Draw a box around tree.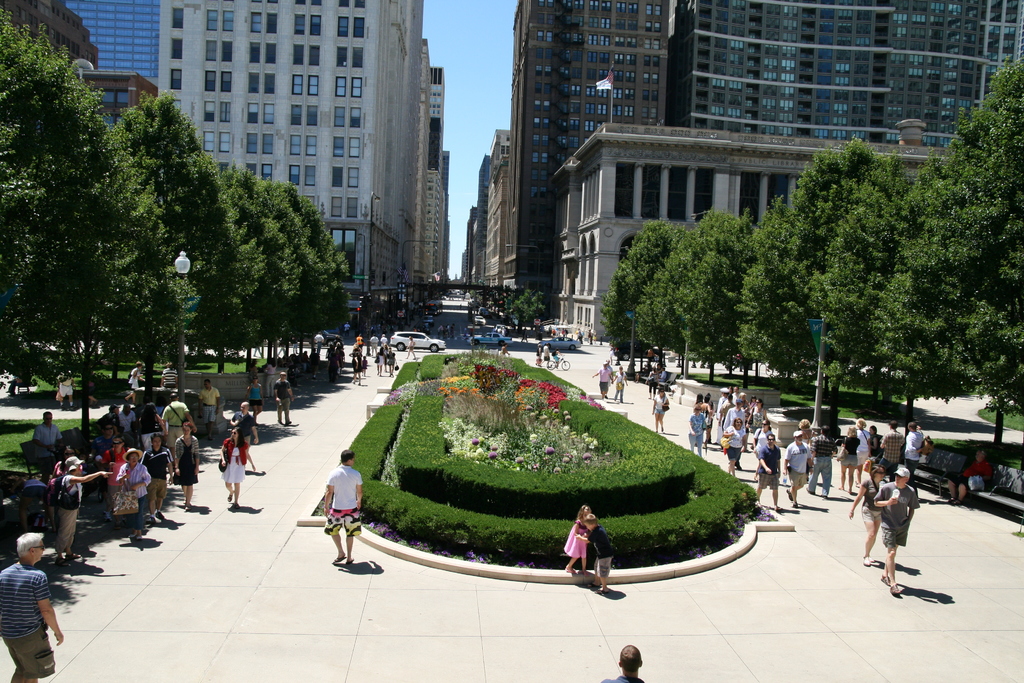
[left=499, top=278, right=544, bottom=331].
